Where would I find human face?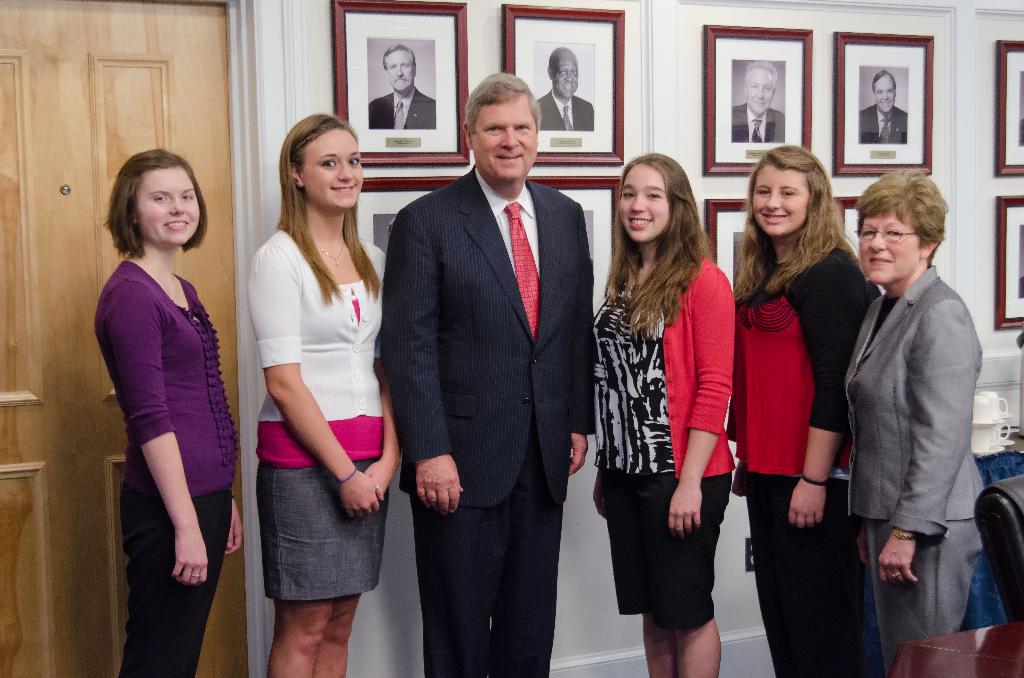
At <box>874,80,894,111</box>.
